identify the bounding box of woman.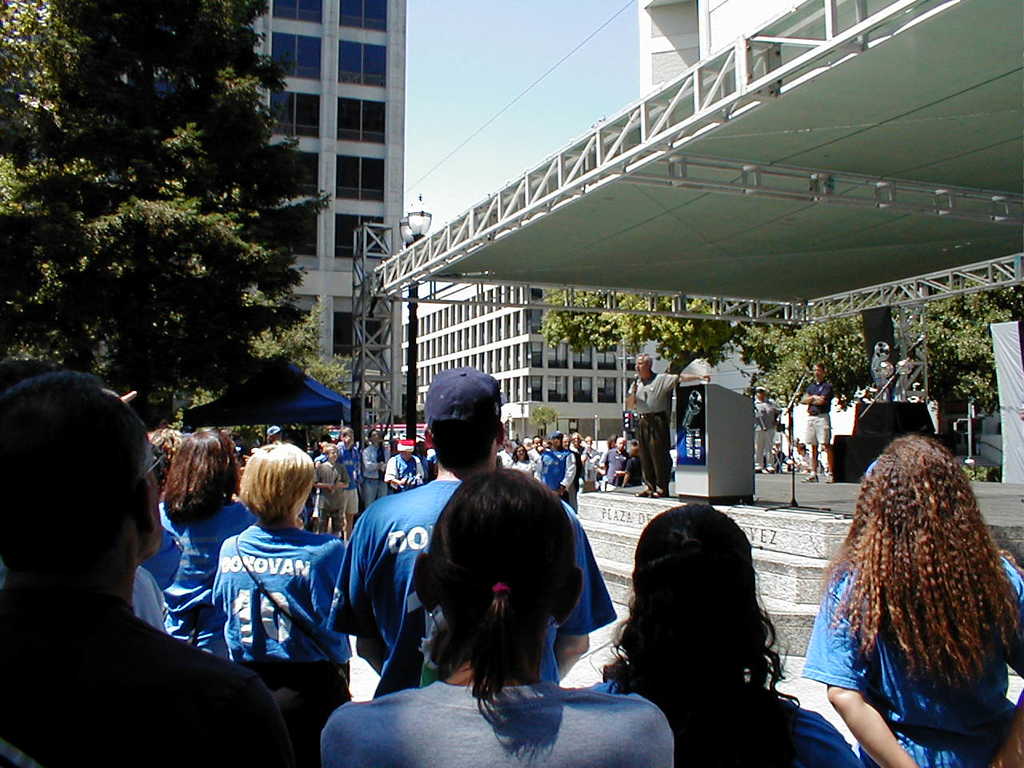
{"left": 802, "top": 430, "right": 1023, "bottom": 767}.
